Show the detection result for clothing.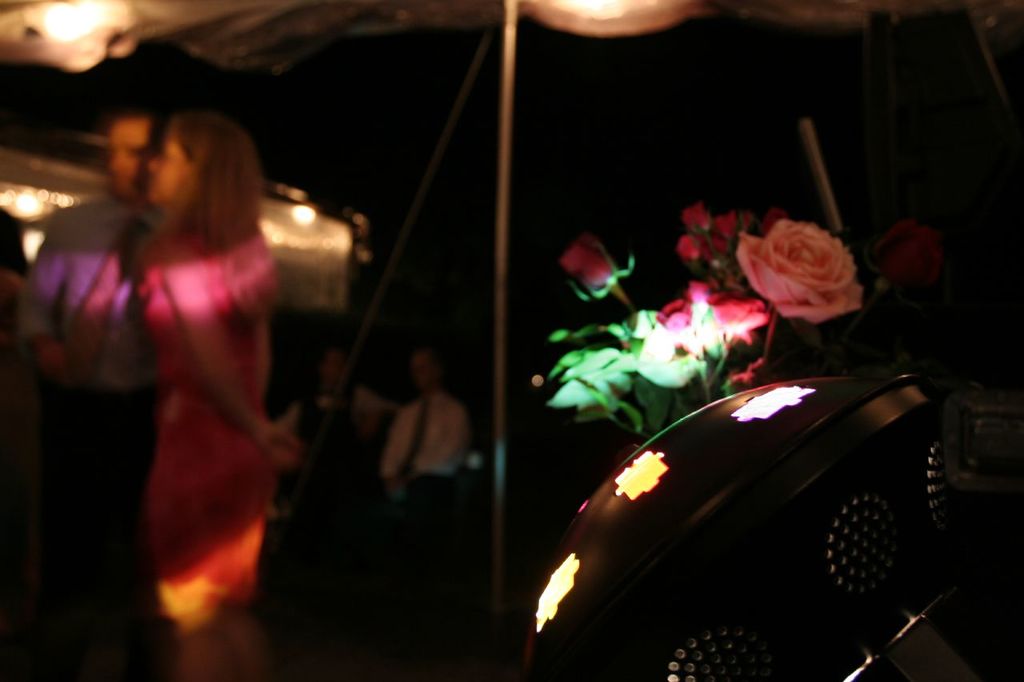
locate(38, 121, 306, 617).
